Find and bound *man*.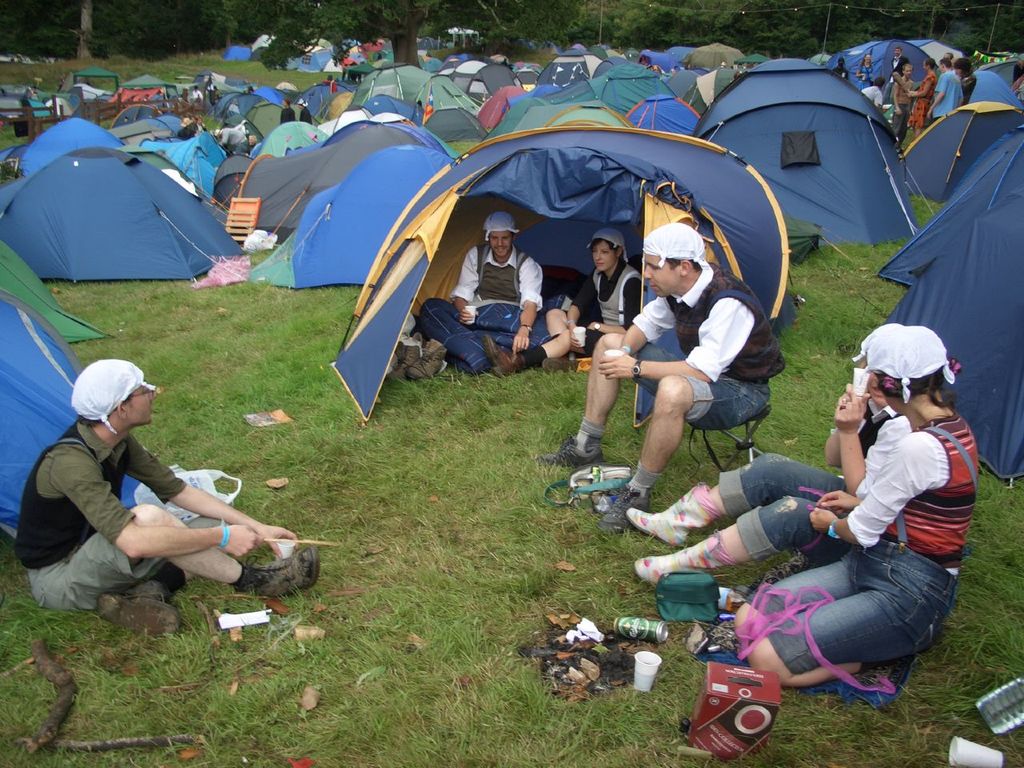
Bound: Rect(544, 222, 786, 534).
